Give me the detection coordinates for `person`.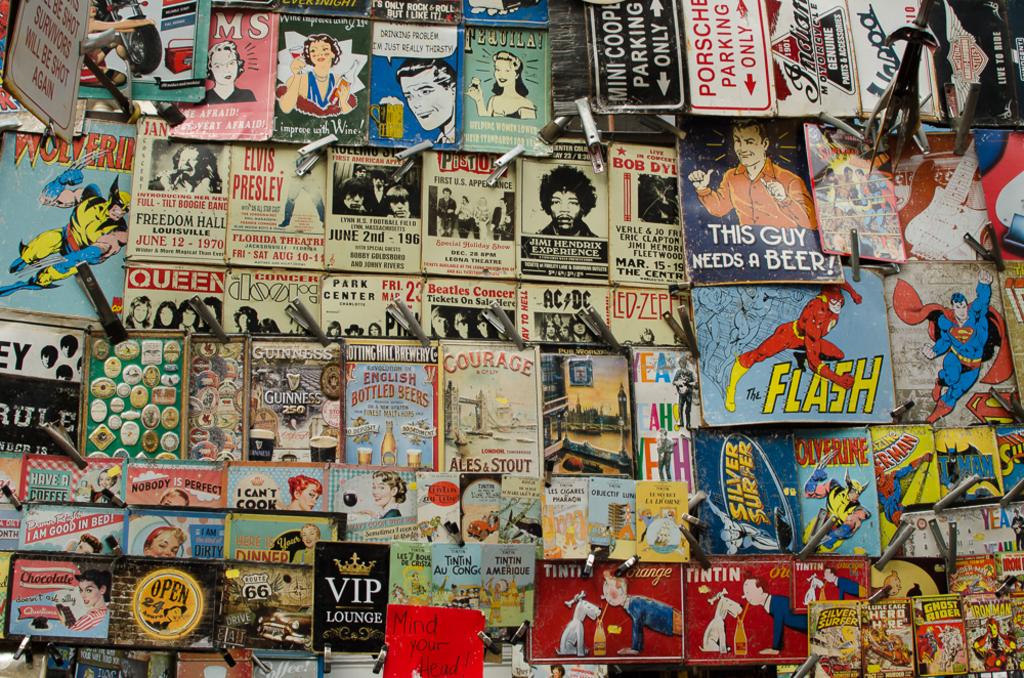
[left=365, top=171, right=391, bottom=218].
